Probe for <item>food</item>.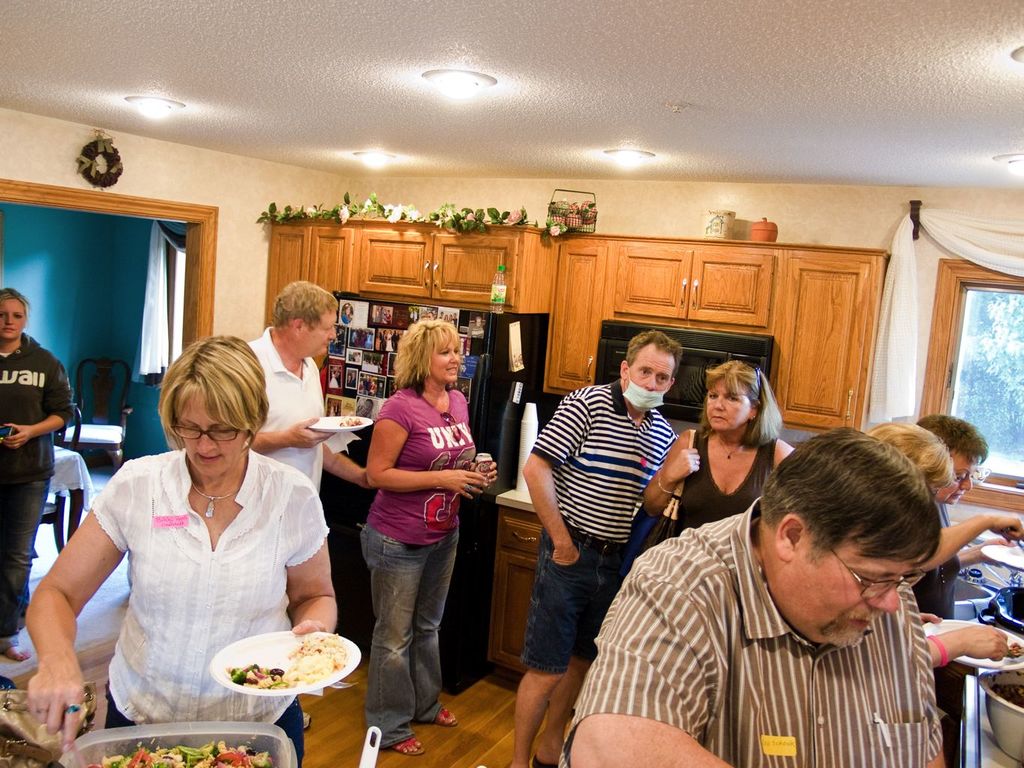
Probe result: box(1000, 639, 1023, 659).
